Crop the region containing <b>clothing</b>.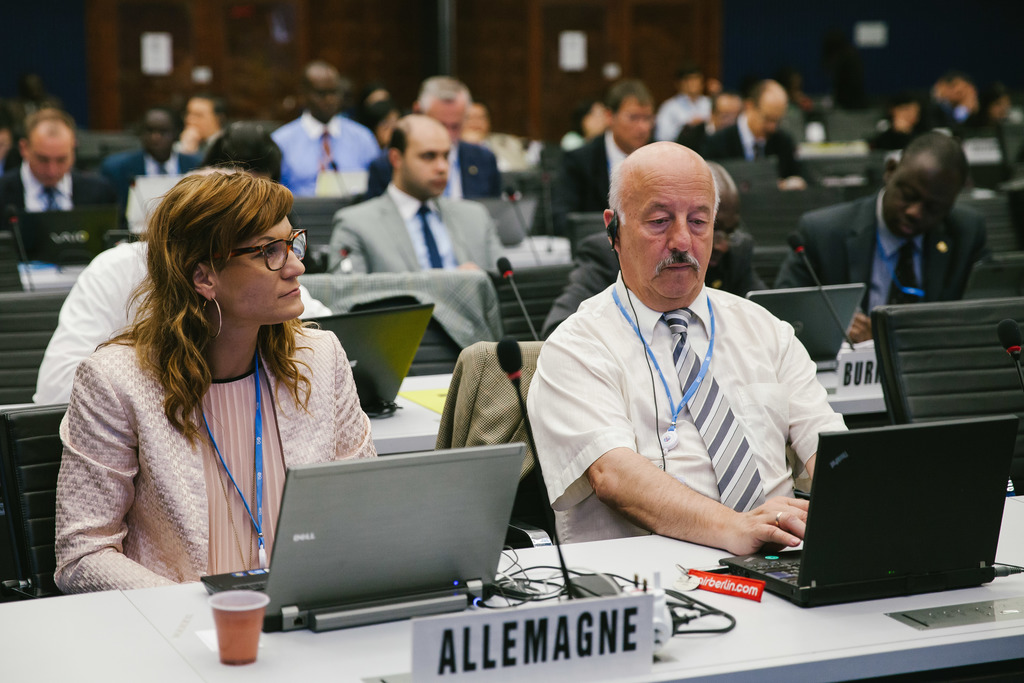
Crop region: locate(368, 143, 499, 194).
